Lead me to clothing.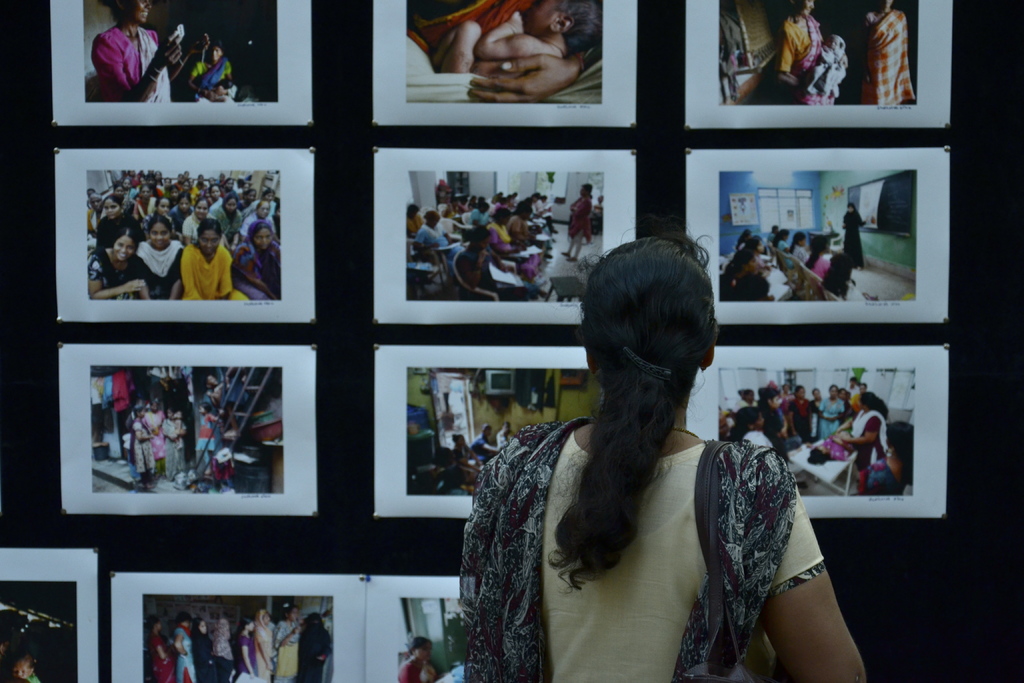
Lead to locate(716, 266, 770, 306).
